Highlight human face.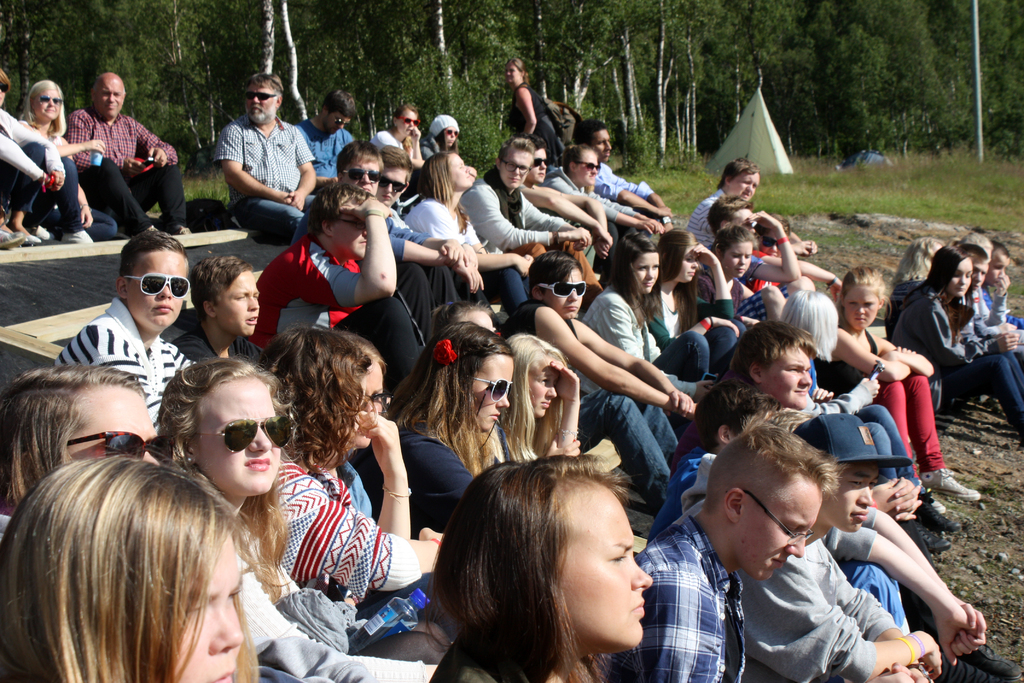
Highlighted region: {"x1": 762, "y1": 234, "x2": 780, "y2": 260}.
